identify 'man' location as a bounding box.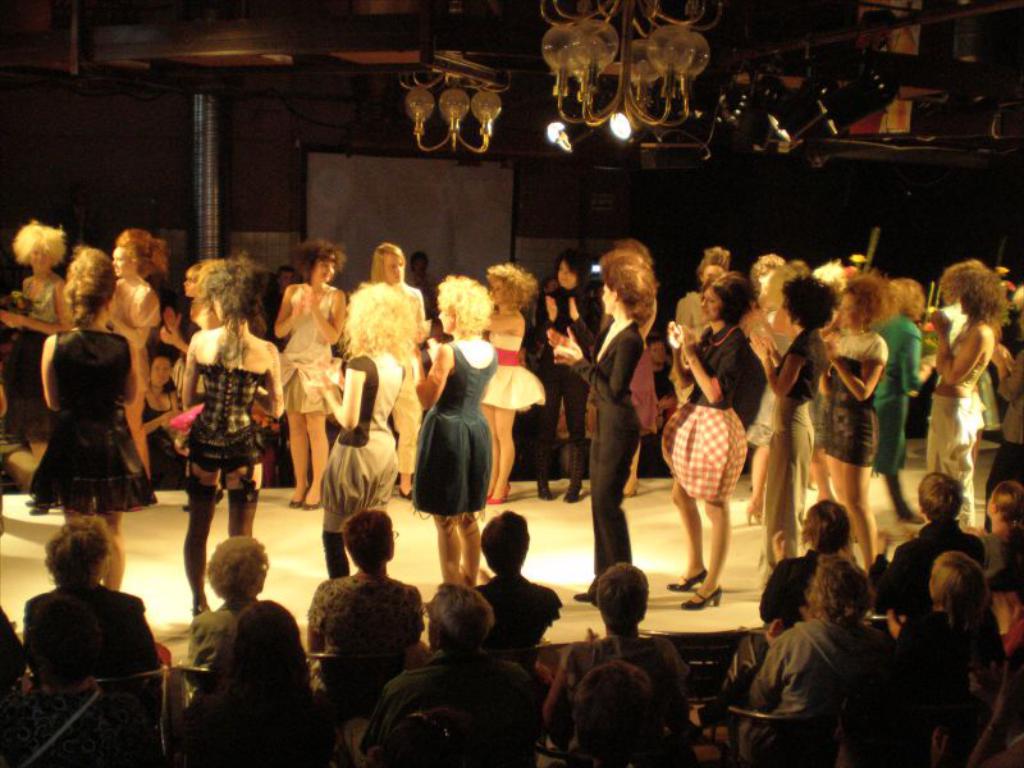
[860, 475, 982, 622].
